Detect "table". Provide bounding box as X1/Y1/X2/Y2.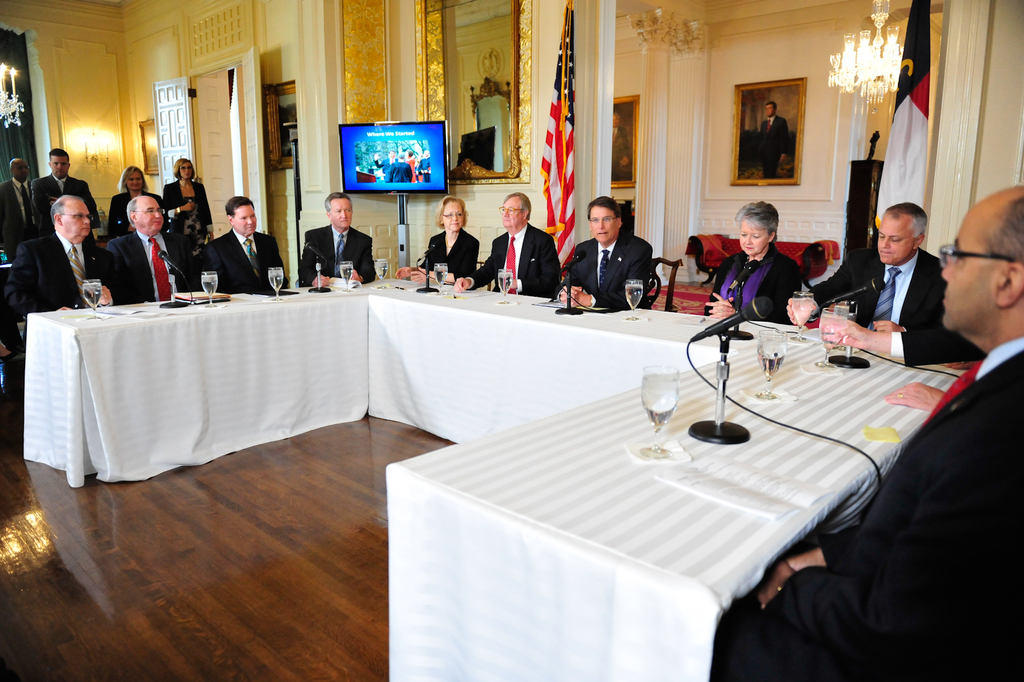
8/289/380/486.
